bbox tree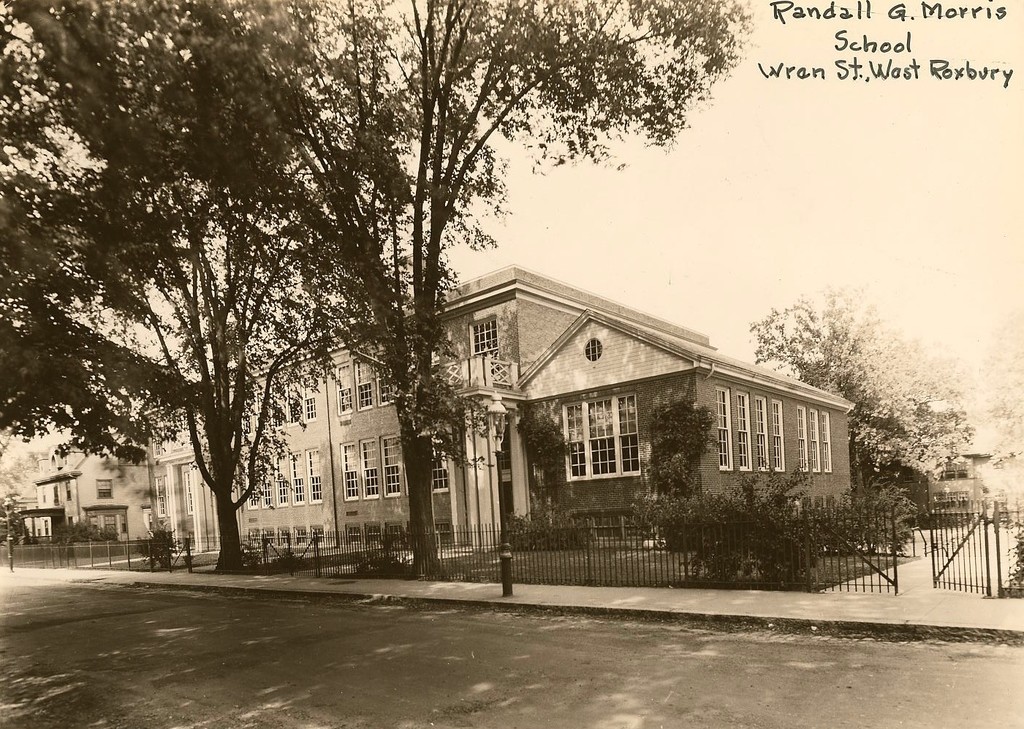
<bbox>743, 282, 982, 483</bbox>
